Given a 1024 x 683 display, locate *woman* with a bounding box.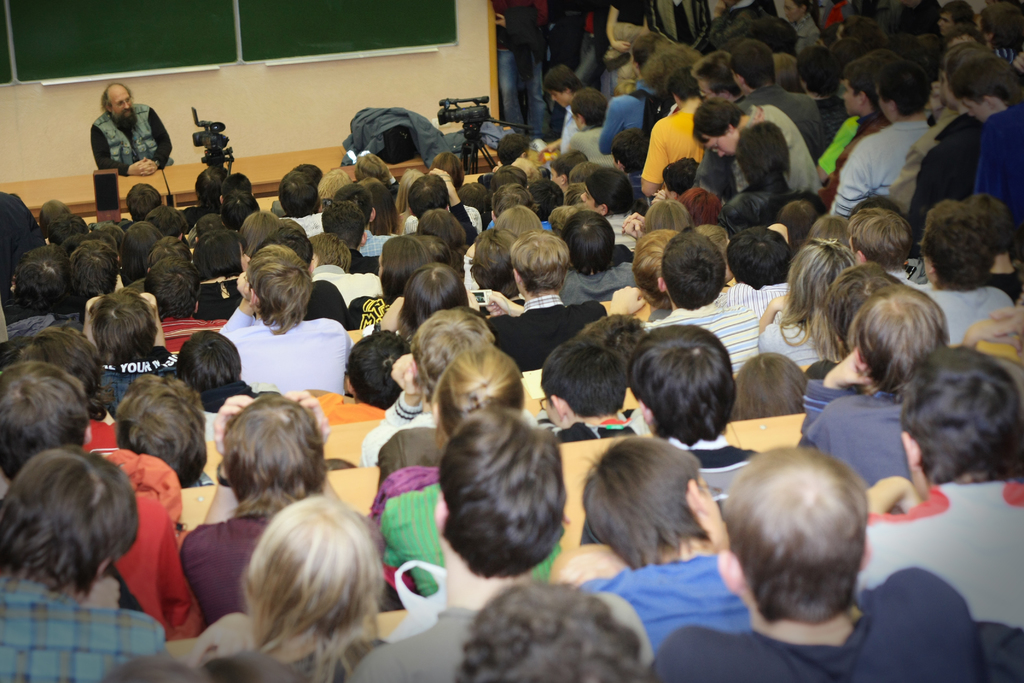
Located: 179:483:422:677.
